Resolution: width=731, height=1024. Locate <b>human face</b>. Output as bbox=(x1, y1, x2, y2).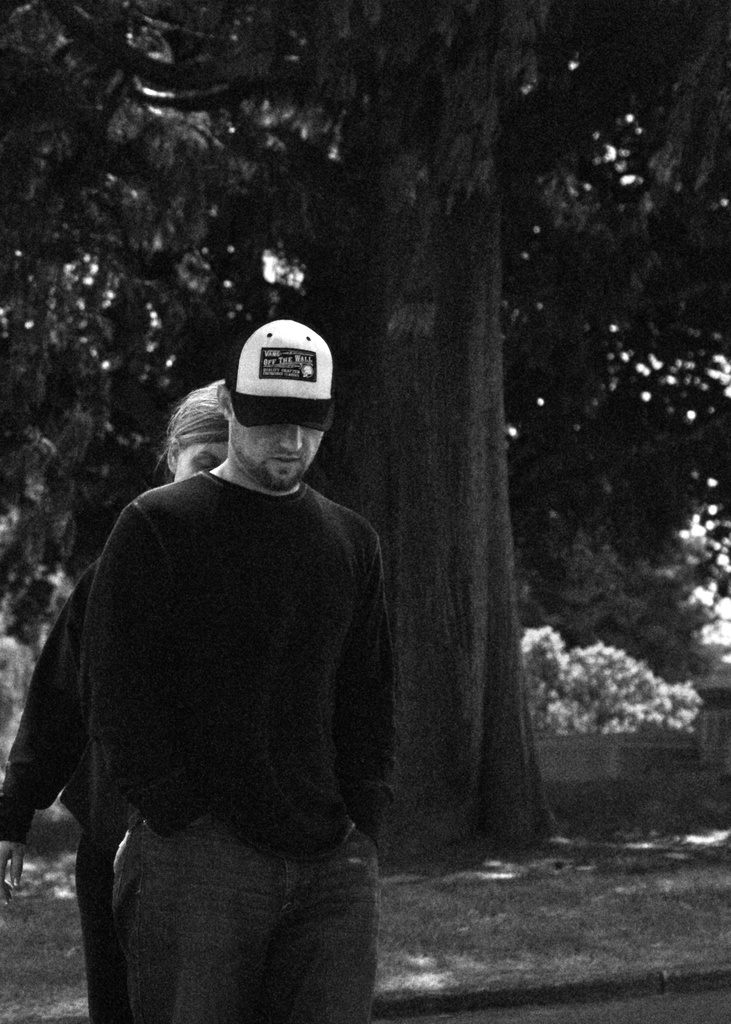
bbox=(173, 433, 222, 479).
